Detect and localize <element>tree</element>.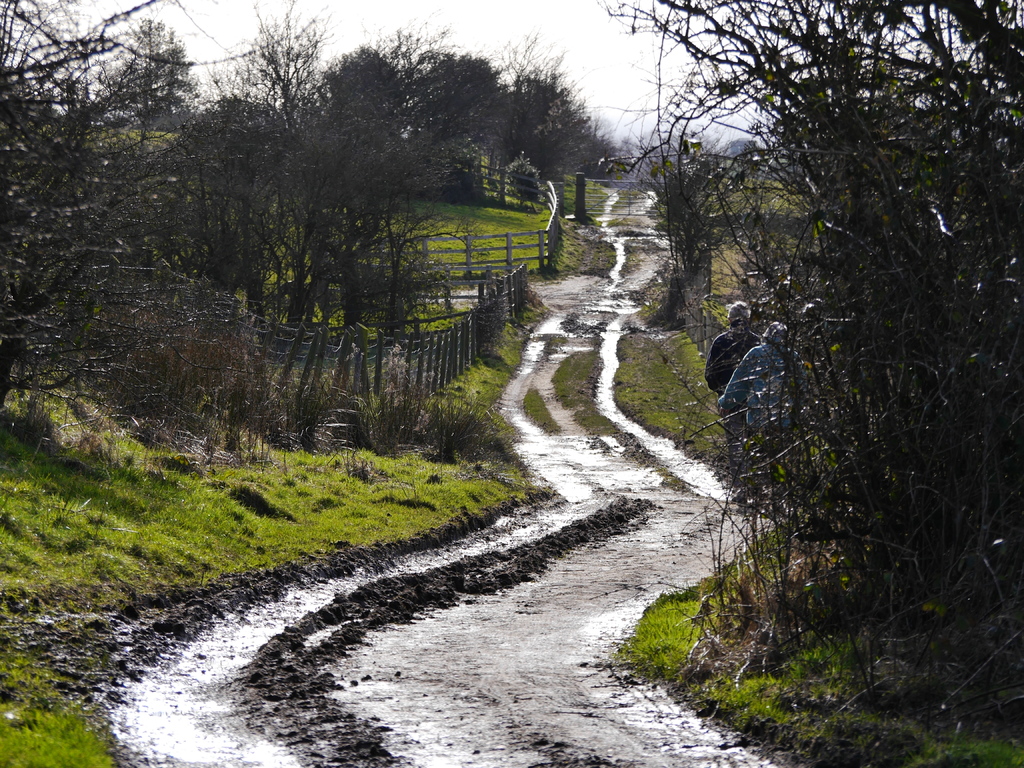
Localized at crop(0, 0, 333, 469).
